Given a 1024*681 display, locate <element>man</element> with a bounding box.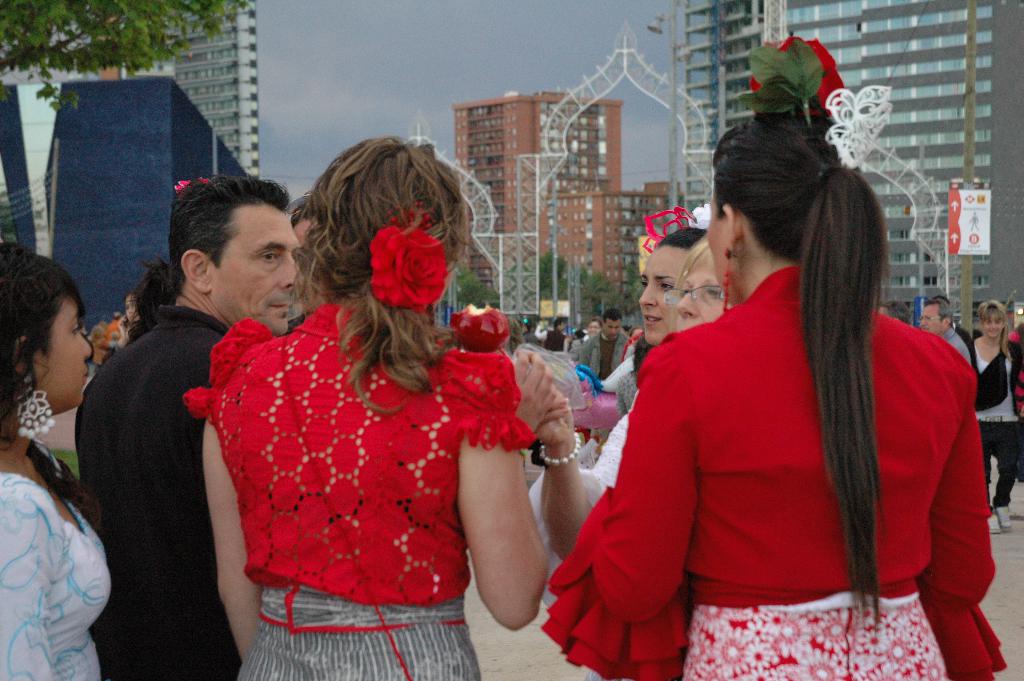
Located: rect(284, 201, 321, 336).
